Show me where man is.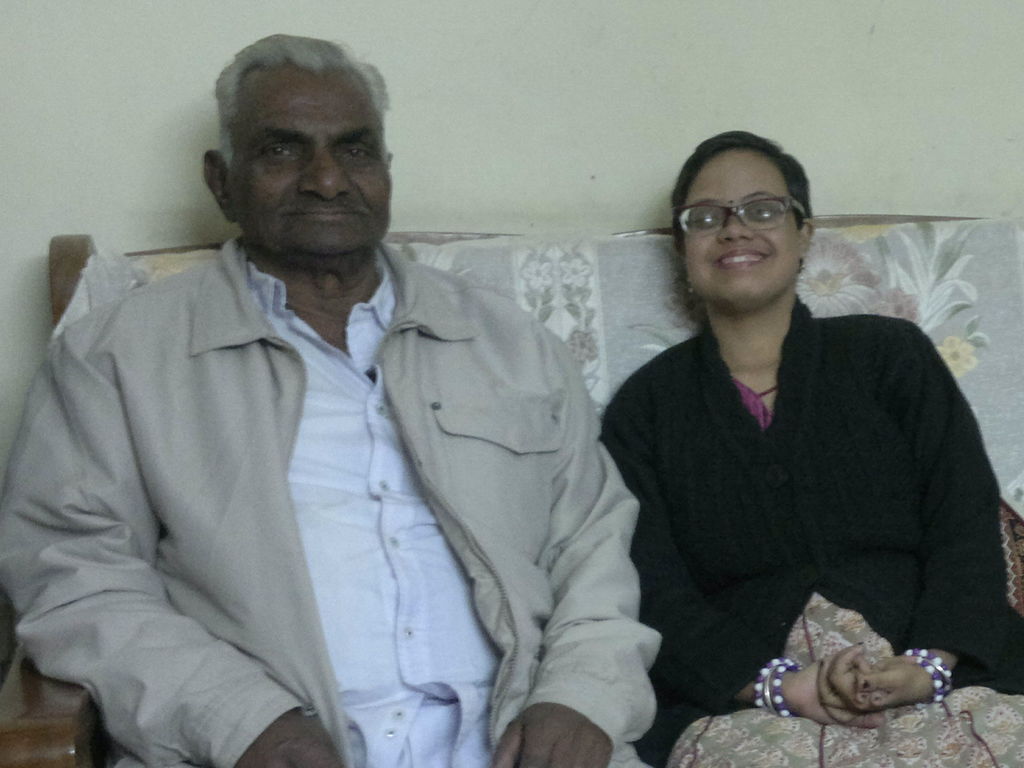
man is at (0,33,665,767).
